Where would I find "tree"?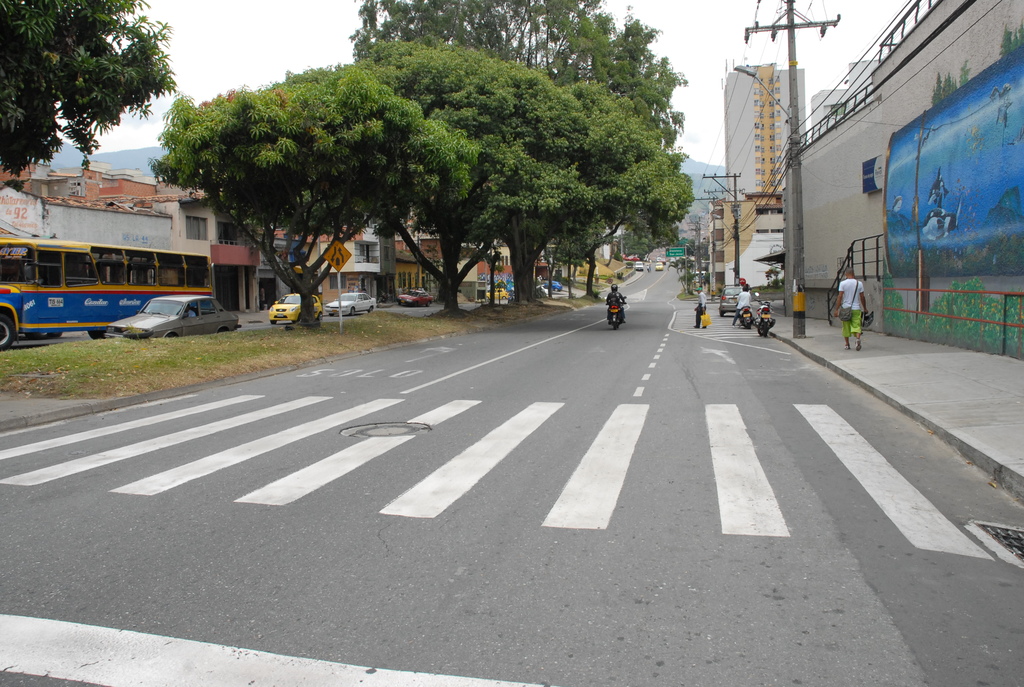
At [left=0, top=0, right=173, bottom=182].
